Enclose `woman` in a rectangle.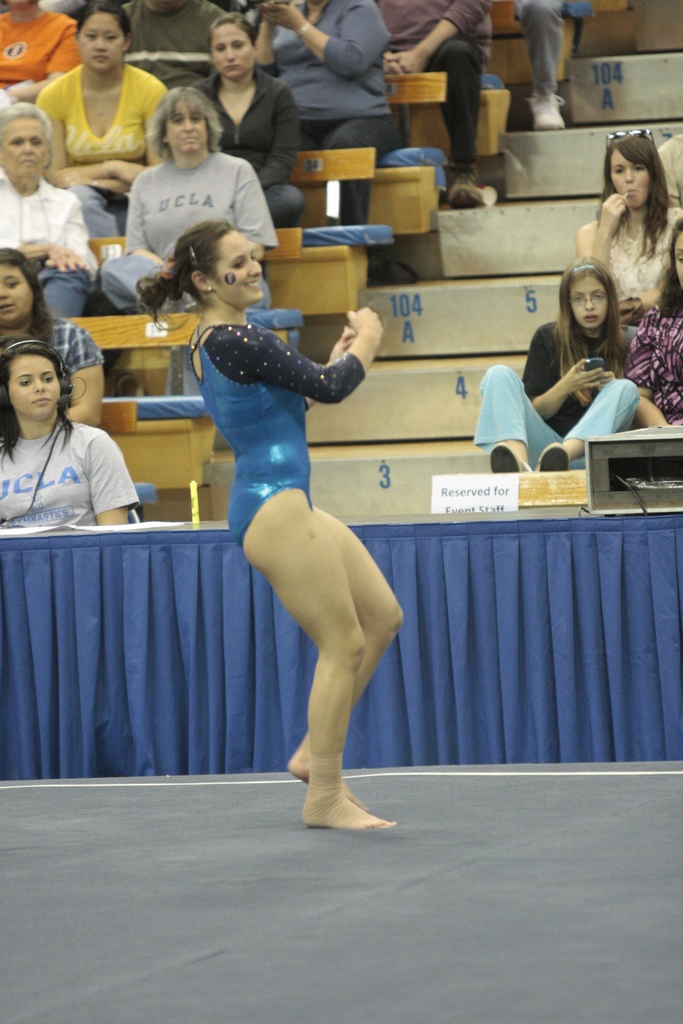
<box>170,9,311,232</box>.
